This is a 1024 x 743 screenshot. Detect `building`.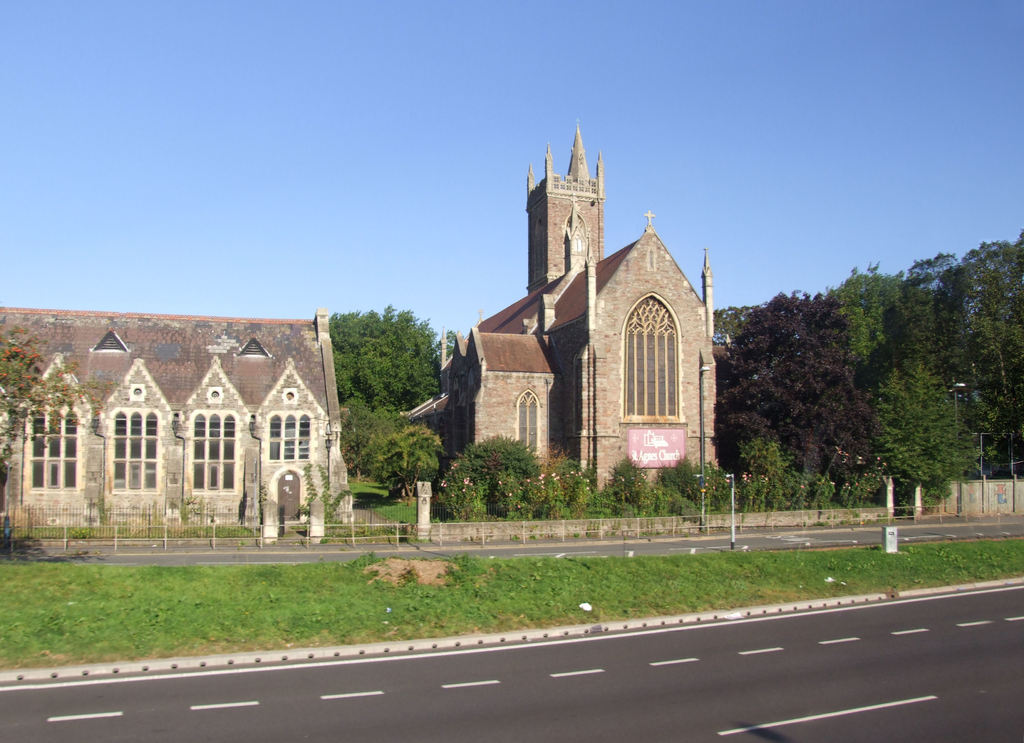
0:304:353:524.
